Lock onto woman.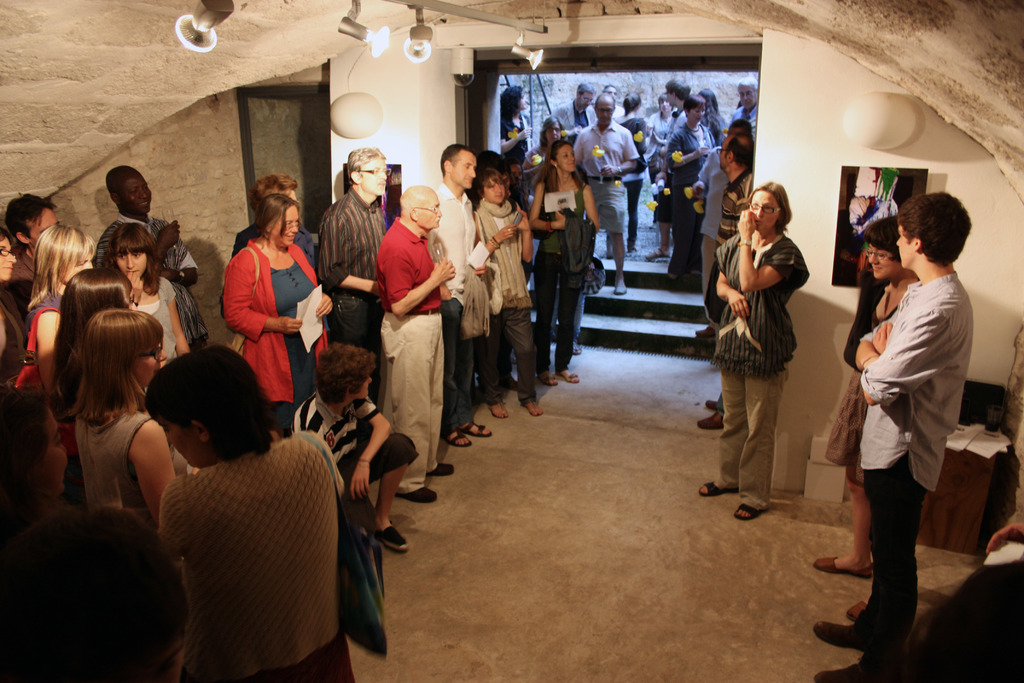
Locked: [529, 134, 602, 386].
